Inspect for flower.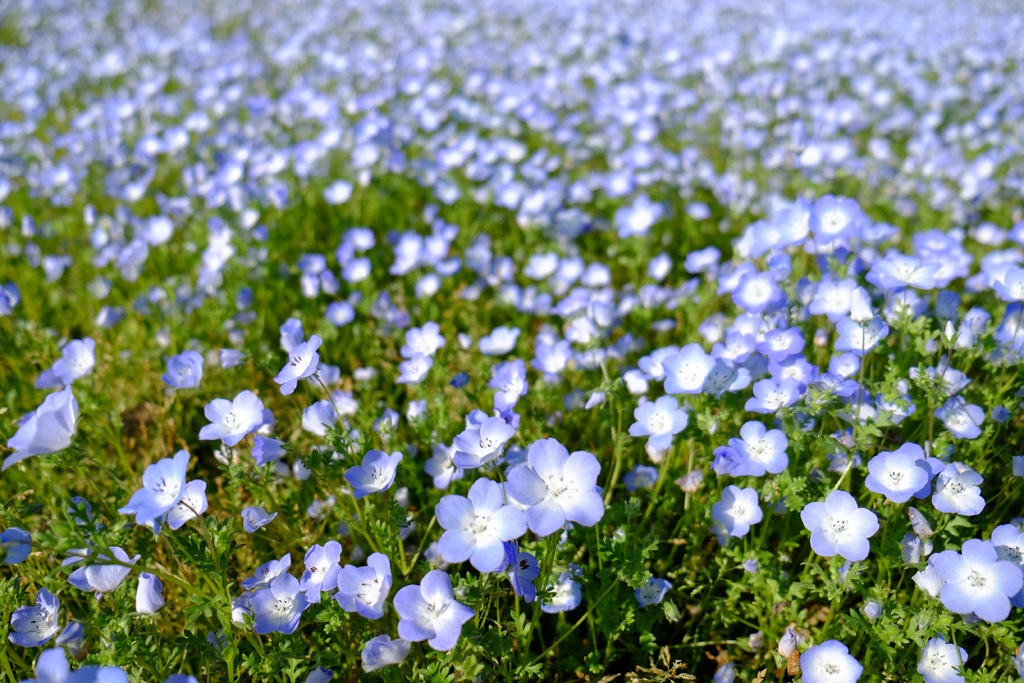
Inspection: [x1=886, y1=508, x2=936, y2=564].
